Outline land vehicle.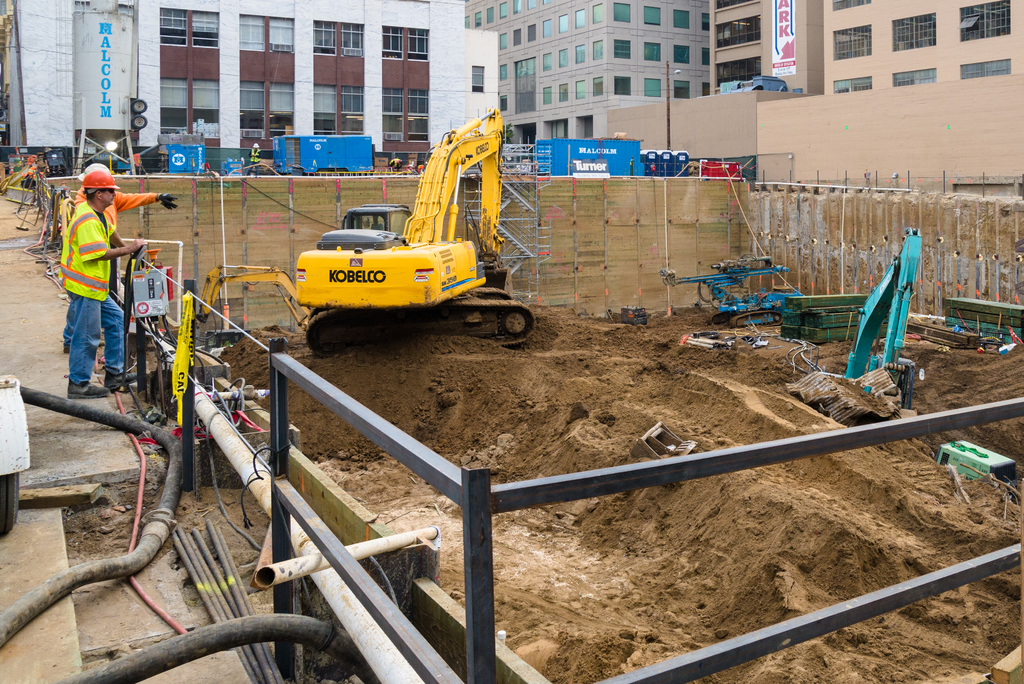
Outline: rect(185, 252, 317, 340).
